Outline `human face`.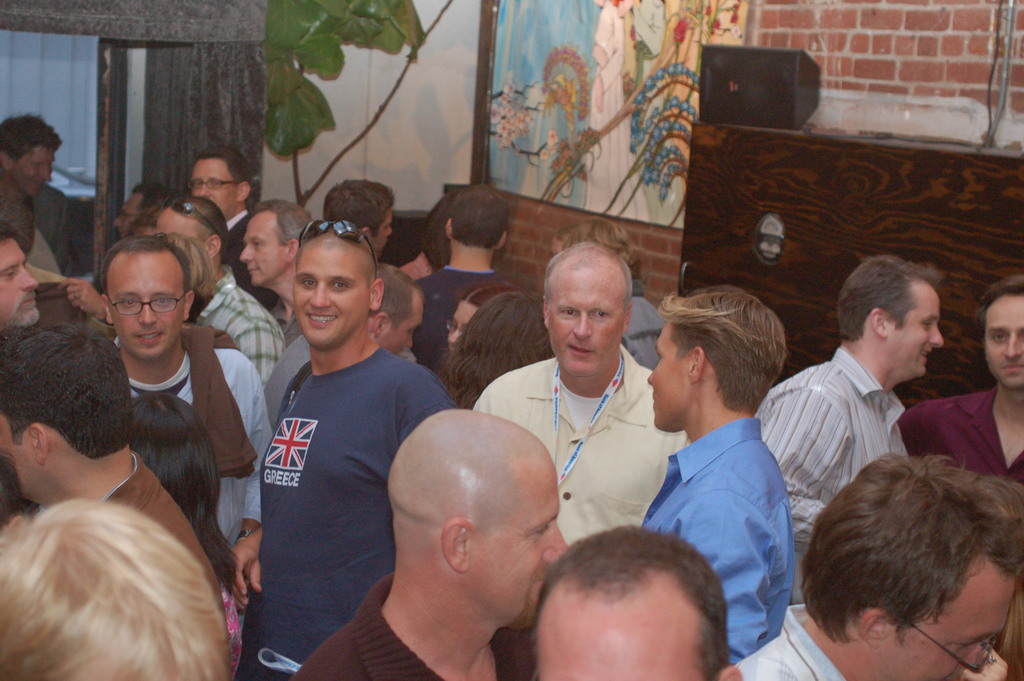
Outline: 892,294,941,377.
